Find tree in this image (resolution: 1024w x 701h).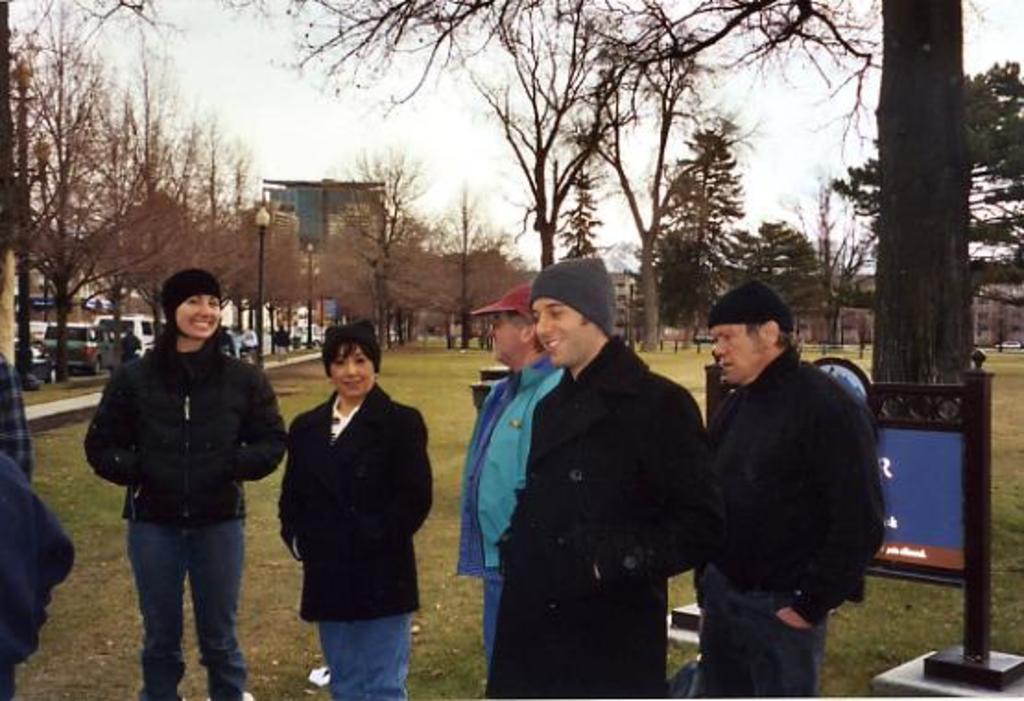
<region>834, 52, 1022, 295</region>.
